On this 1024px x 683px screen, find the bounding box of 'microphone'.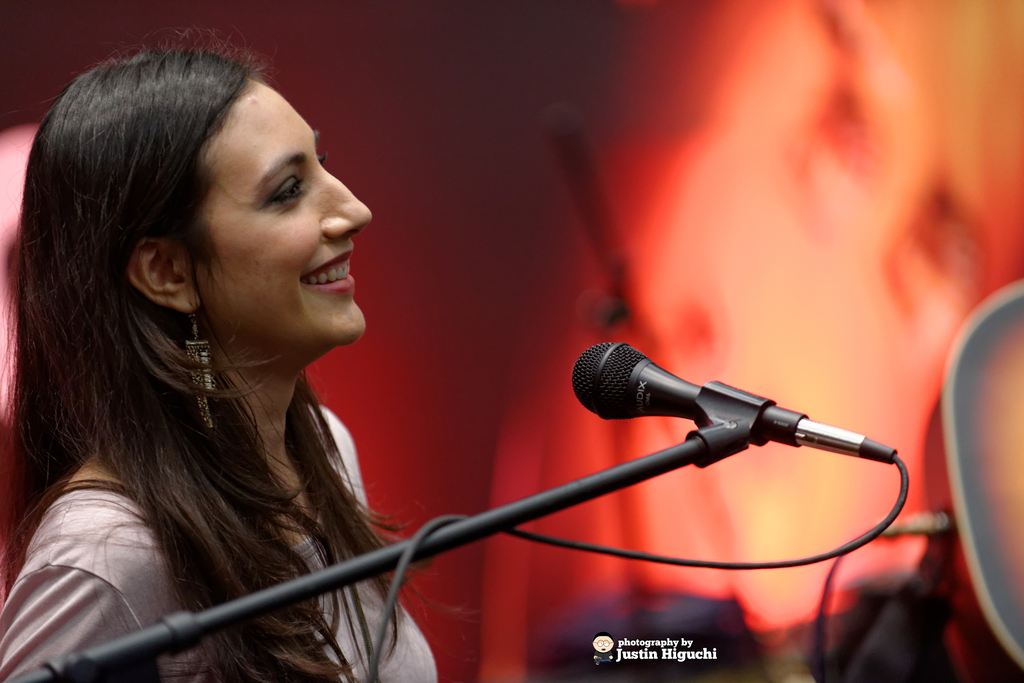
Bounding box: <bbox>579, 354, 878, 495</bbox>.
